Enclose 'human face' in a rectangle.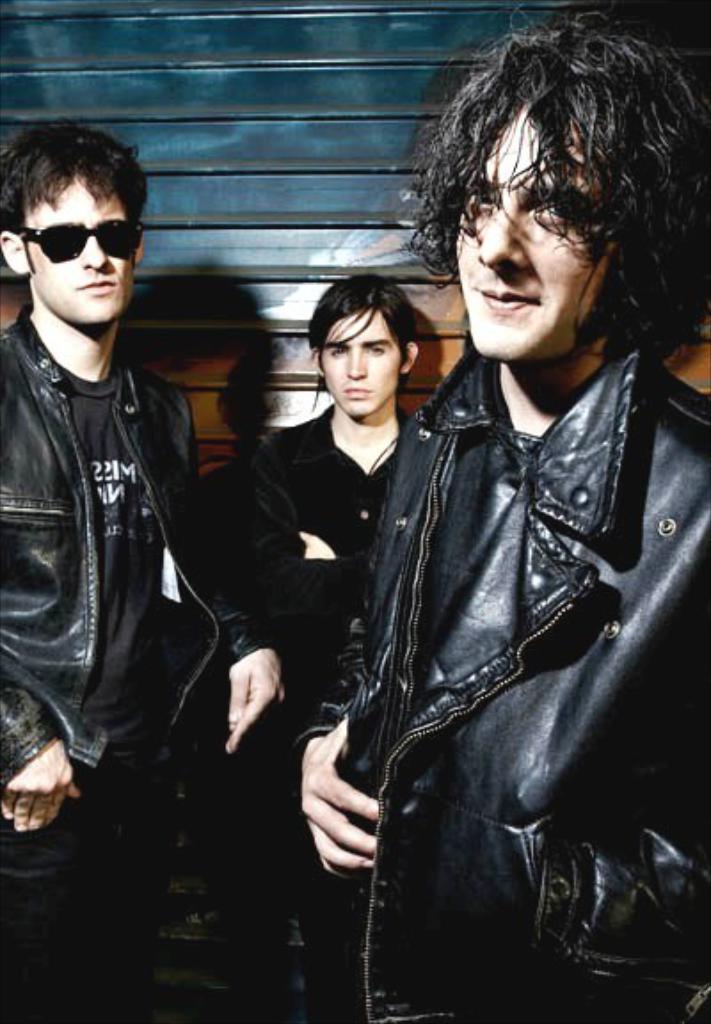
(21, 174, 139, 322).
